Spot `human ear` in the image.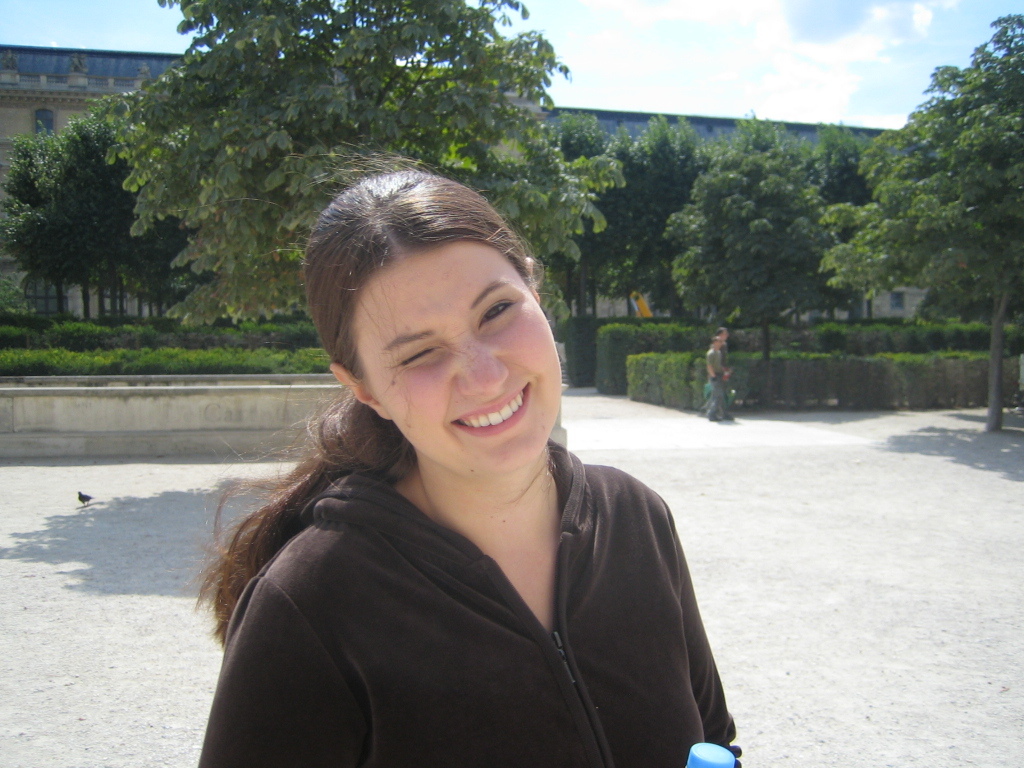
`human ear` found at [x1=329, y1=364, x2=393, y2=422].
